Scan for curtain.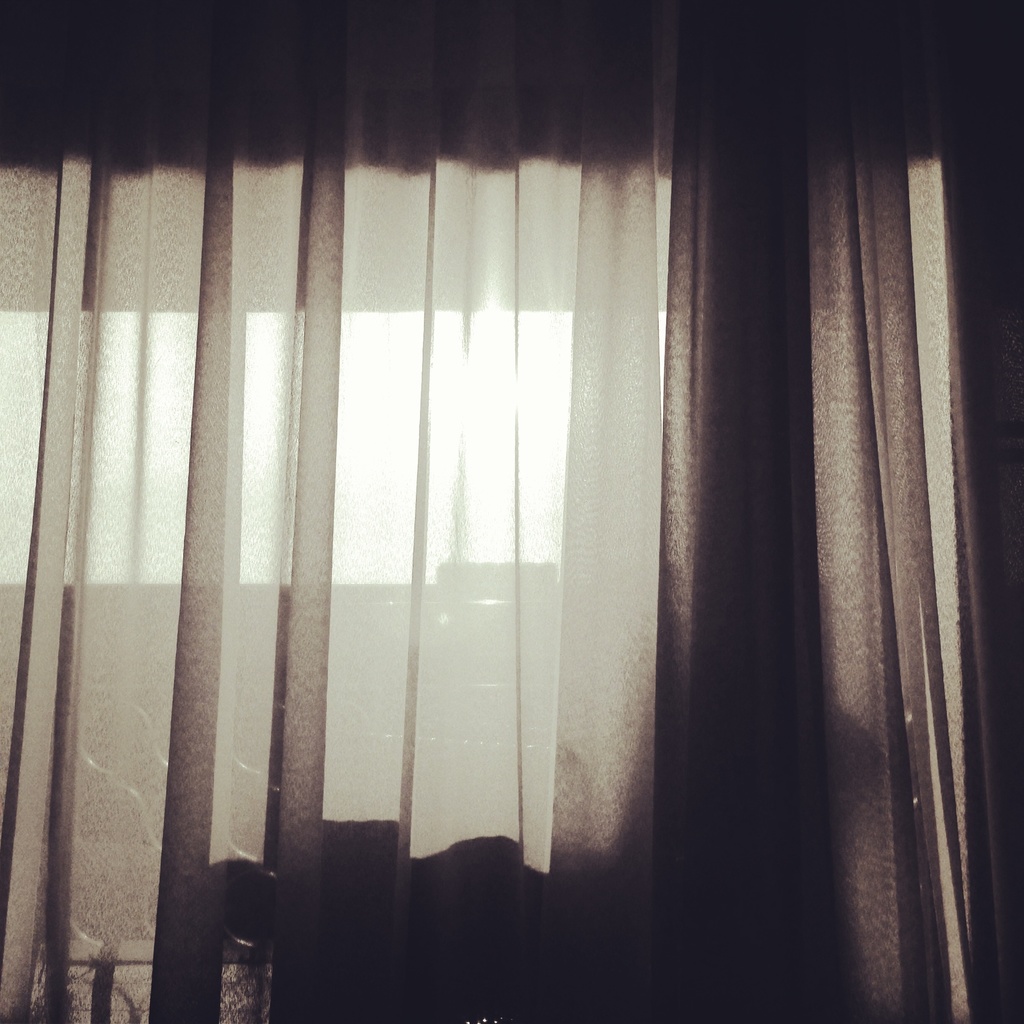
Scan result: <box>76,0,884,1023</box>.
